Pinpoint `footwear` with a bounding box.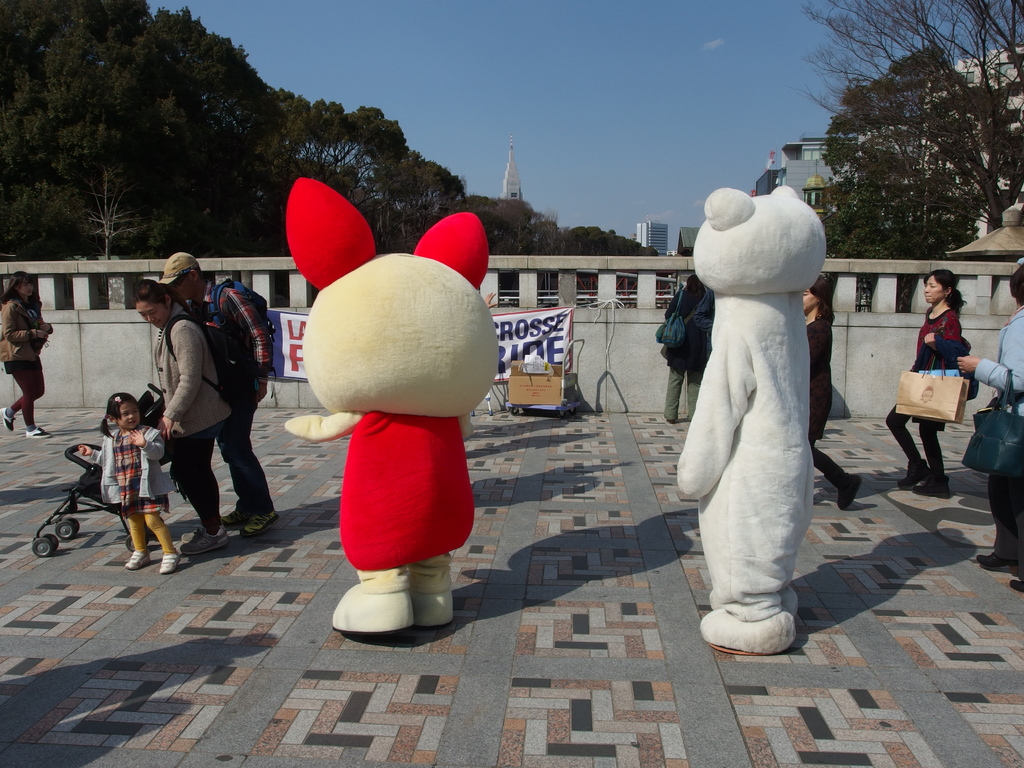
box=[700, 609, 796, 655].
